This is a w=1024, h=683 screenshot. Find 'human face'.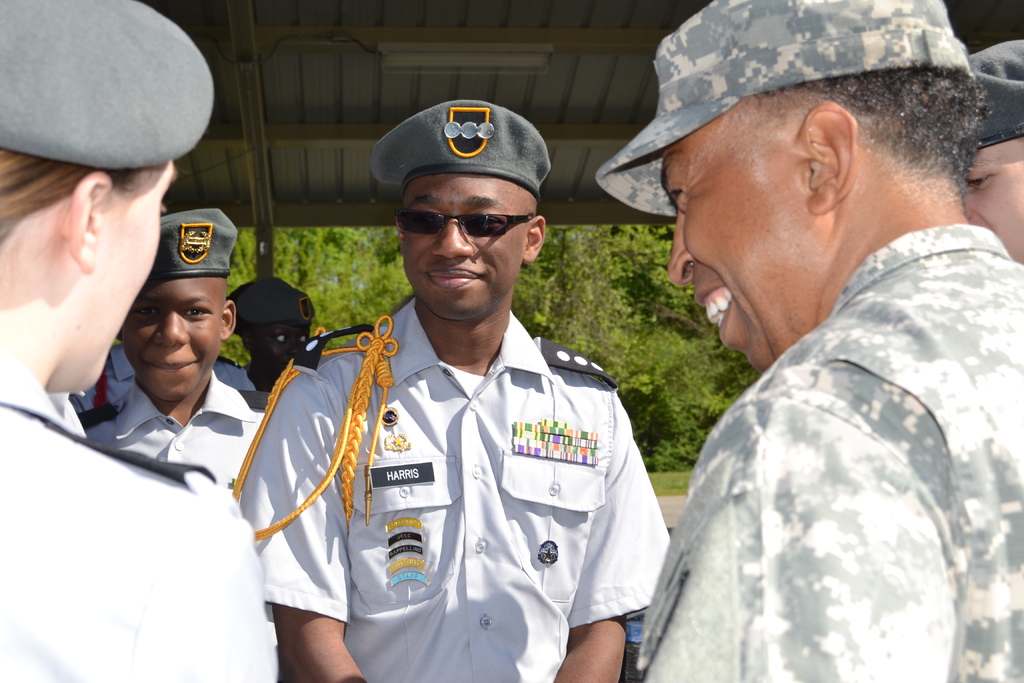
Bounding box: (397, 177, 529, 319).
